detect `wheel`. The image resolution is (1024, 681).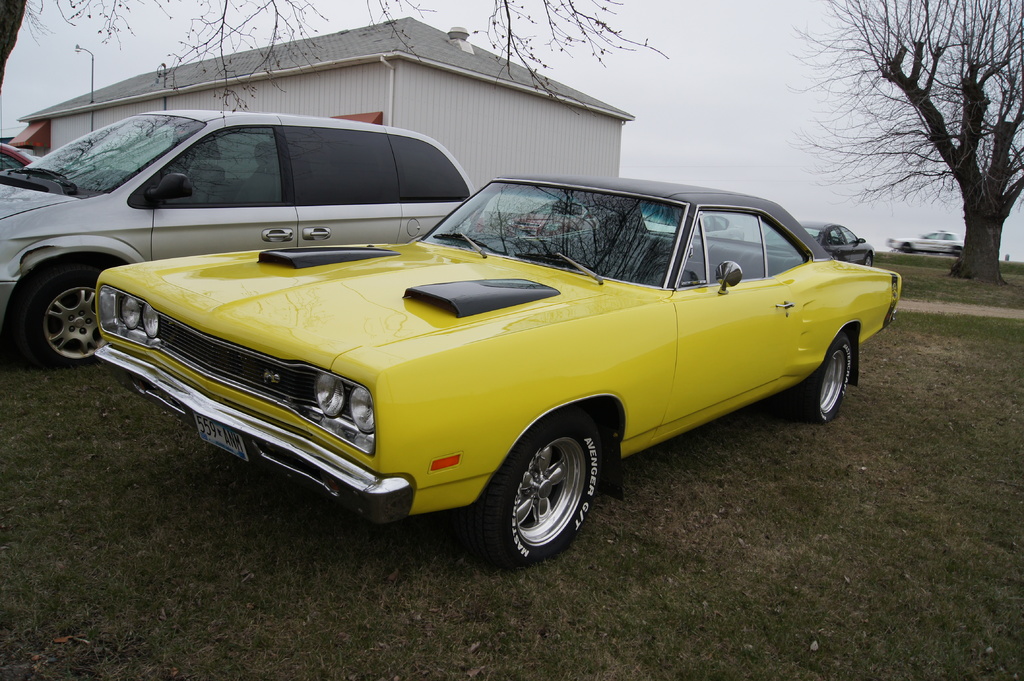
bbox=(24, 261, 104, 367).
